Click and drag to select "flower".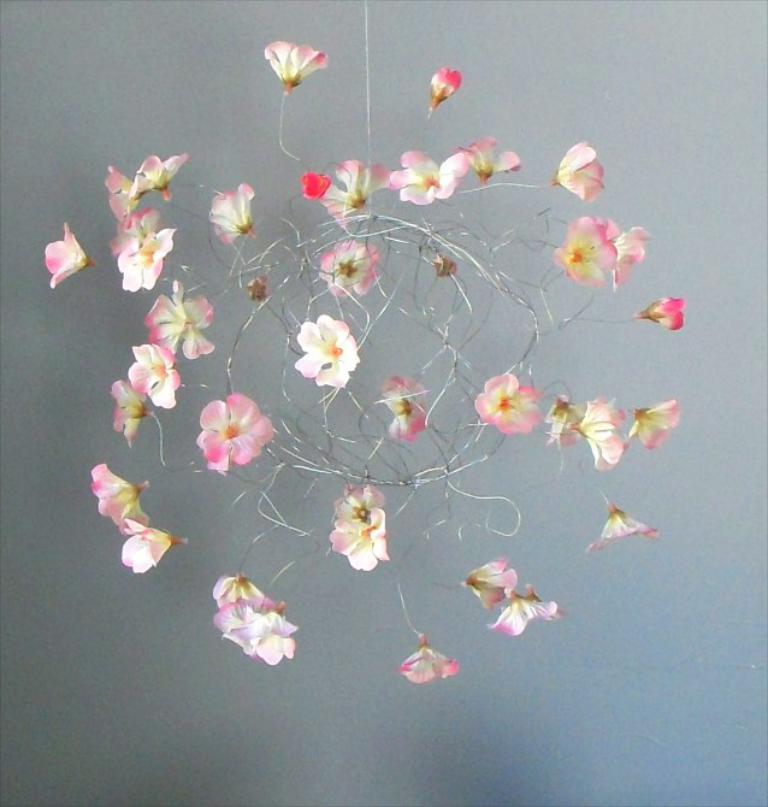
Selection: region(211, 187, 262, 238).
